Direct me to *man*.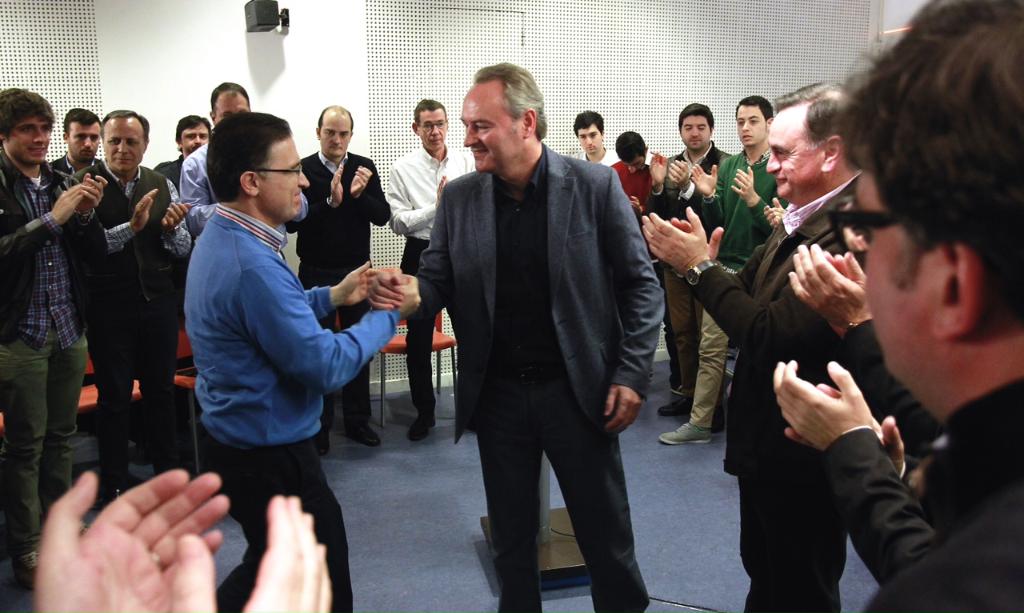
Direction: [left=178, top=111, right=422, bottom=612].
